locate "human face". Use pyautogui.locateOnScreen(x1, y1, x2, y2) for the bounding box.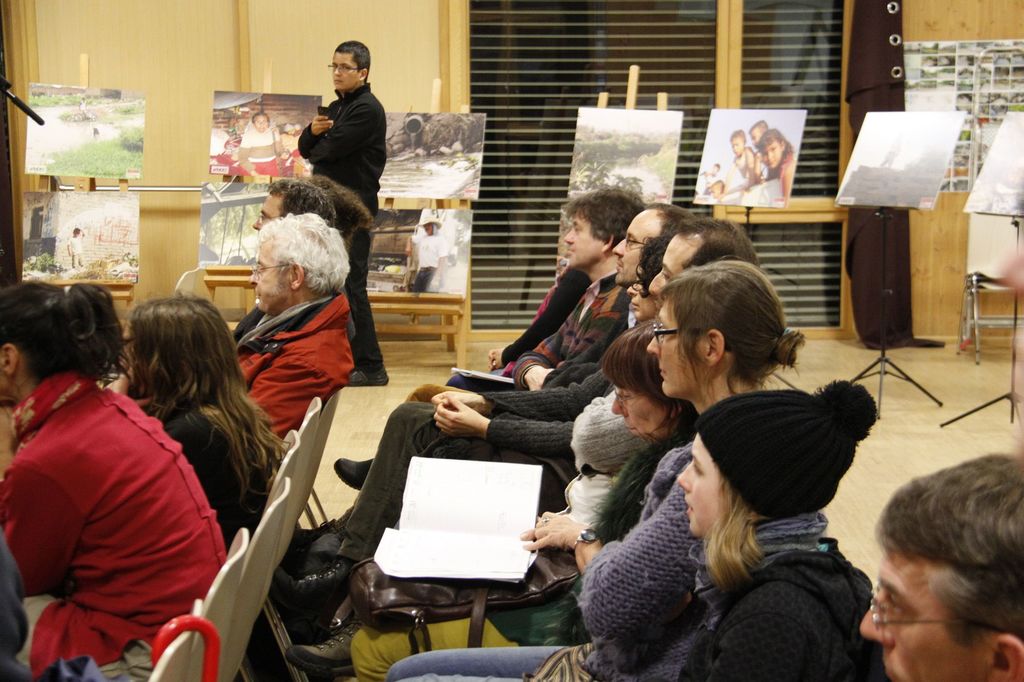
pyautogui.locateOnScreen(566, 217, 605, 268).
